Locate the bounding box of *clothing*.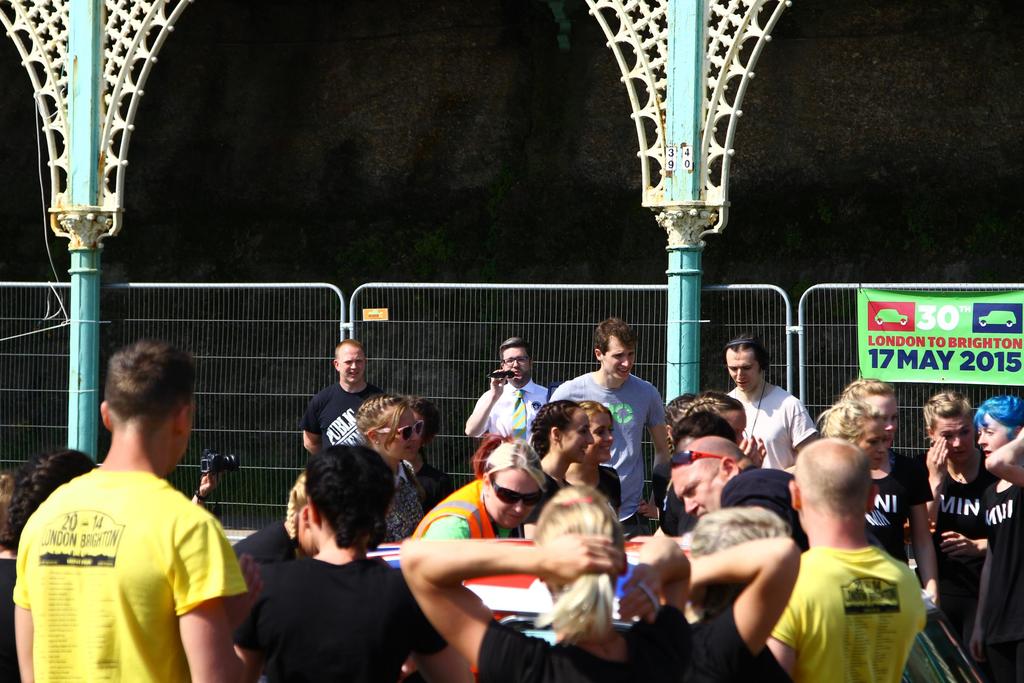
Bounding box: 470 600 757 682.
